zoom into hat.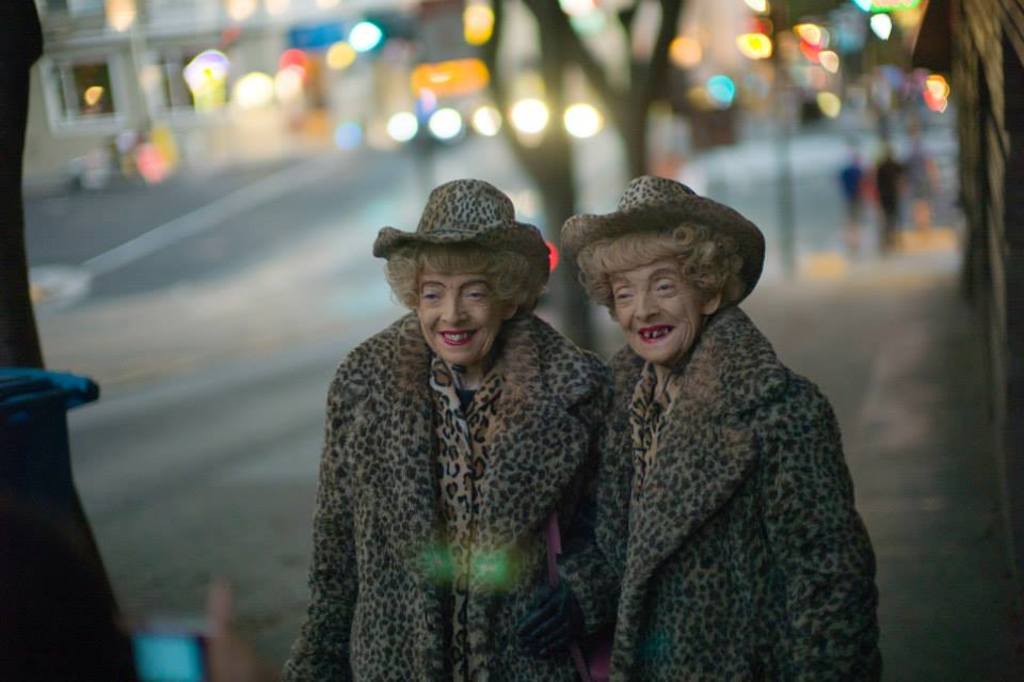
Zoom target: 374/180/547/306.
